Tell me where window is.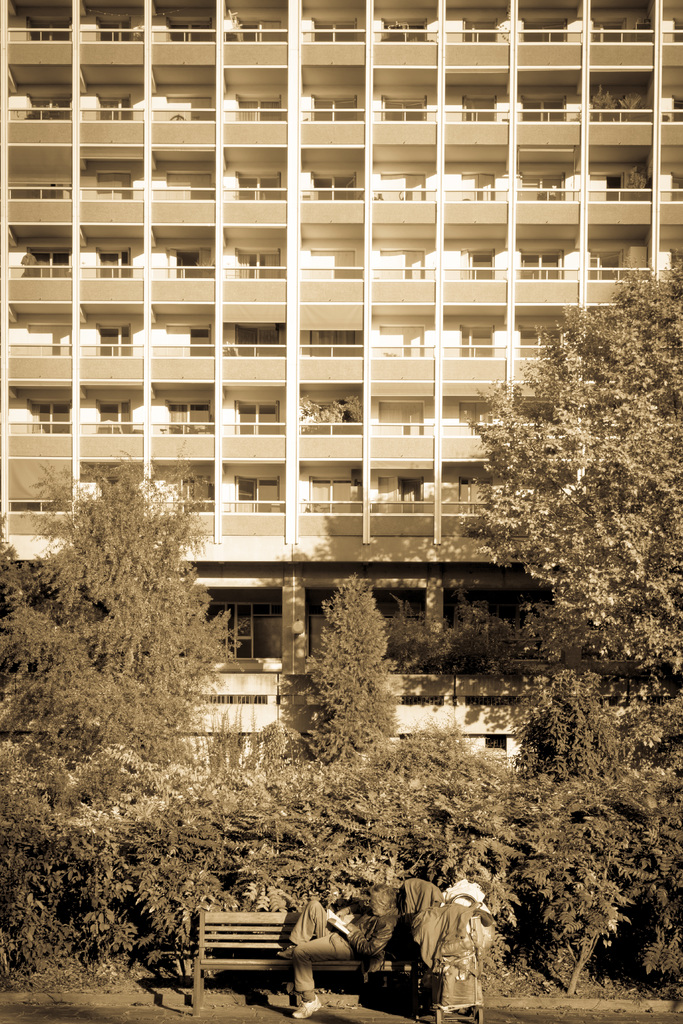
window is at Rect(514, 180, 561, 204).
